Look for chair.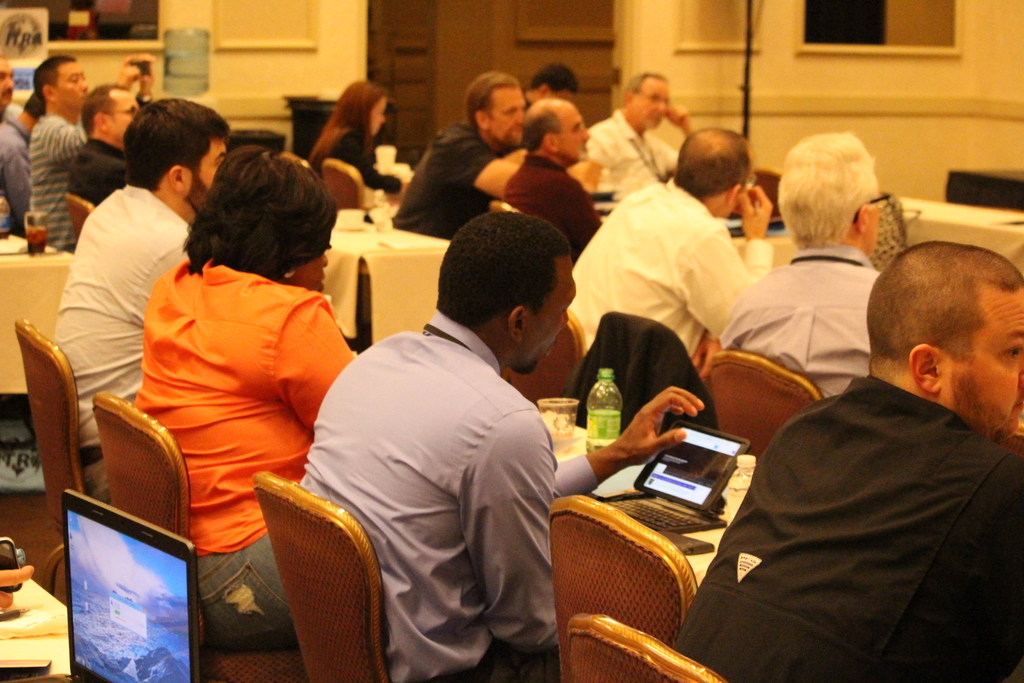
Found: (500,309,588,409).
